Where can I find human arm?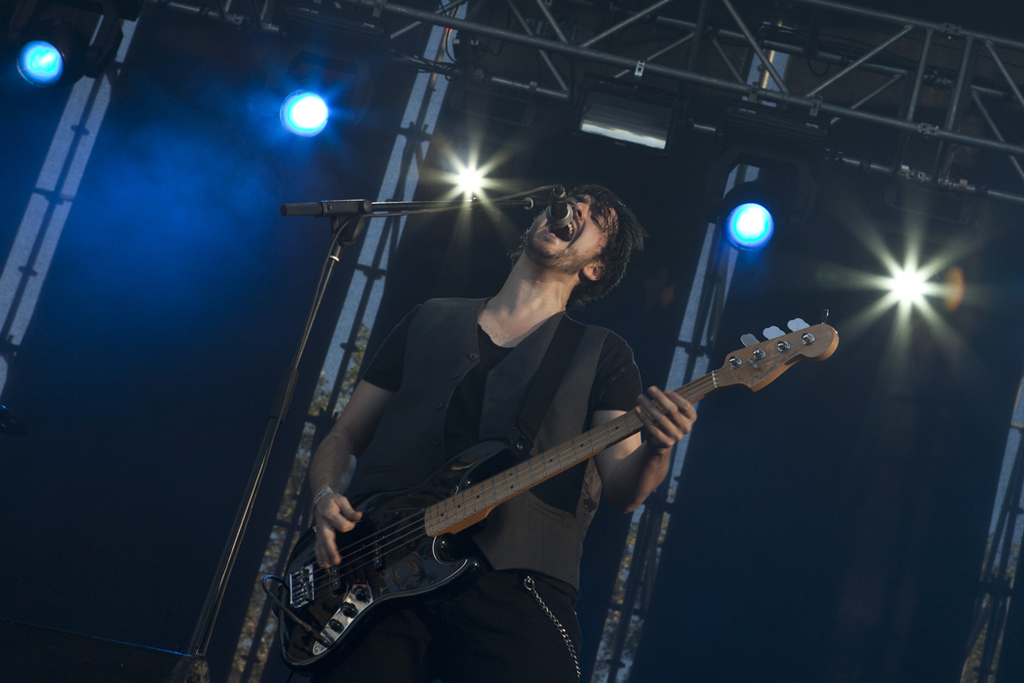
You can find it at BBox(584, 344, 690, 504).
